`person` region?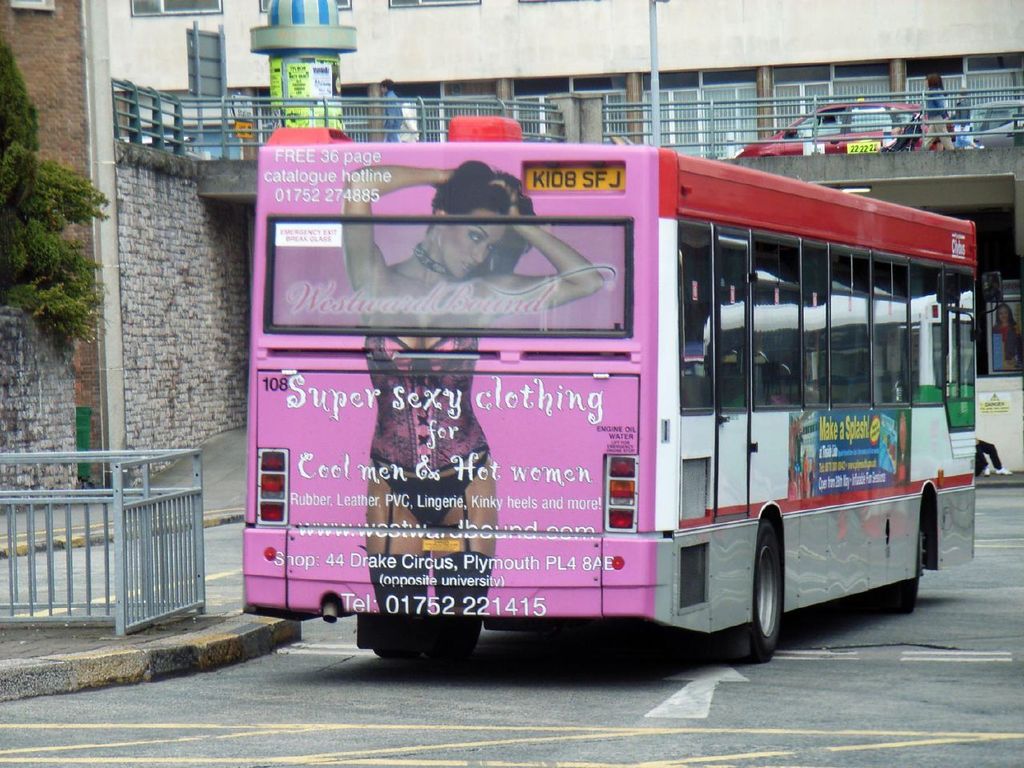
(left=945, top=82, right=989, bottom=150)
